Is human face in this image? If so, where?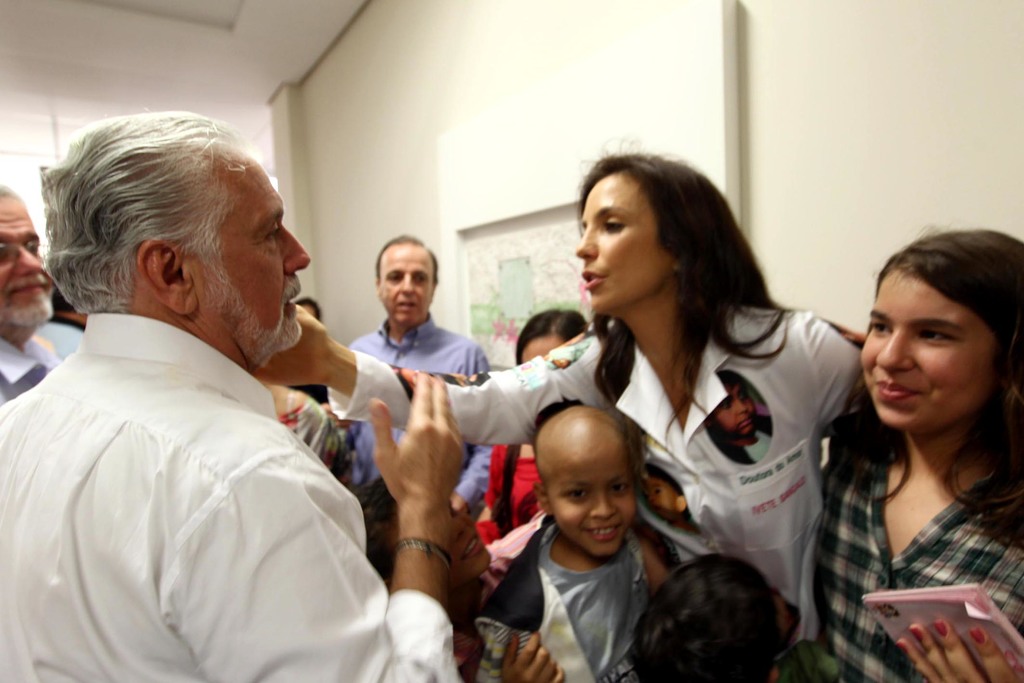
Yes, at [x1=556, y1=449, x2=632, y2=557].
